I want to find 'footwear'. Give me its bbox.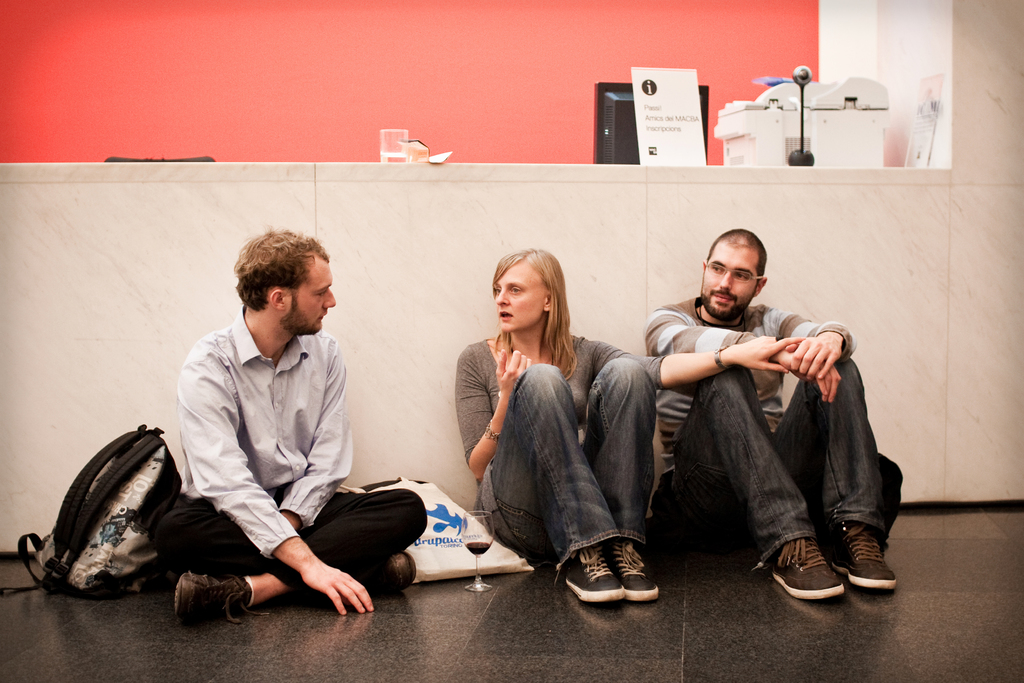
x1=764 y1=522 x2=894 y2=612.
